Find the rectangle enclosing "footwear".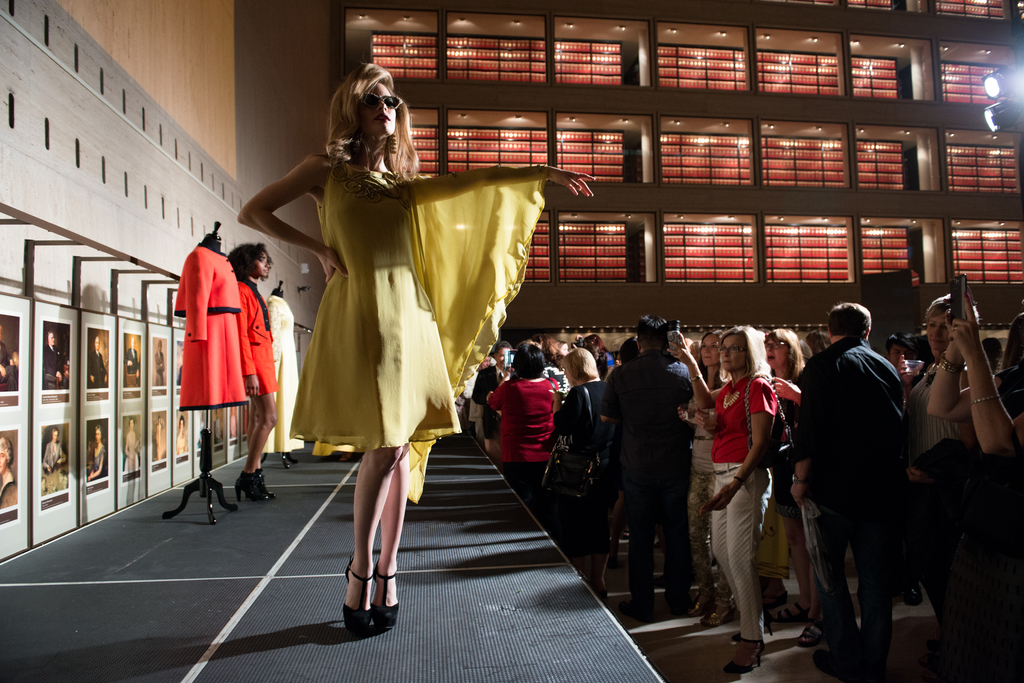
pyautogui.locateOnScreen(799, 620, 818, 645).
